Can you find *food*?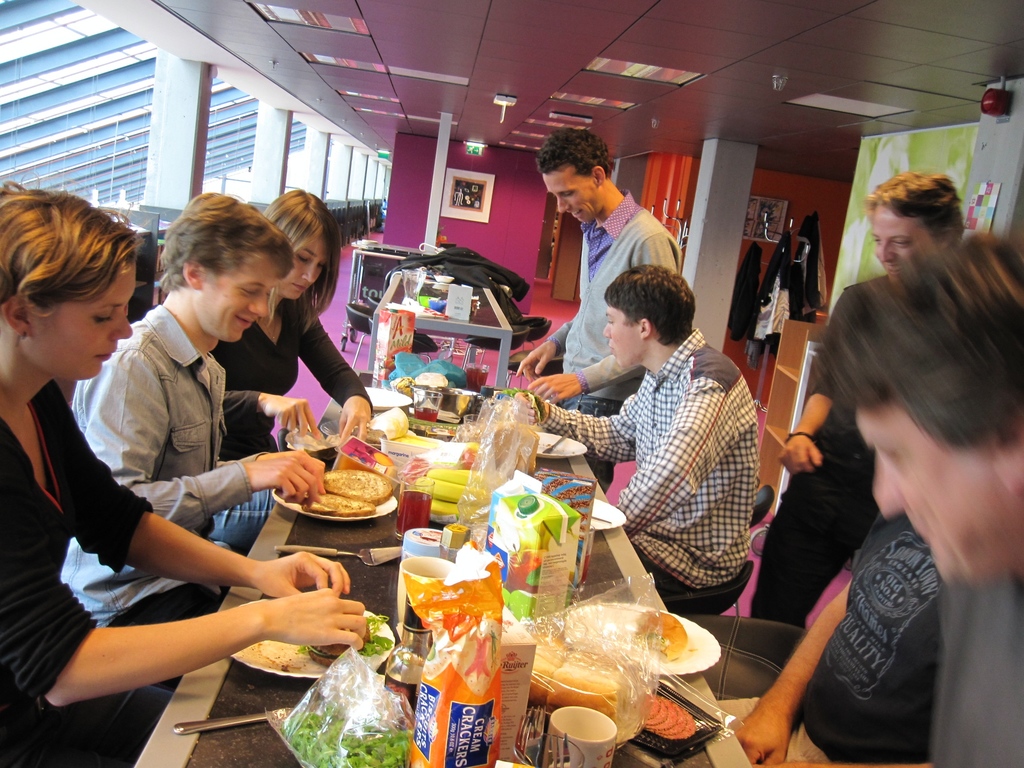
Yes, bounding box: [x1=292, y1=659, x2=411, y2=767].
